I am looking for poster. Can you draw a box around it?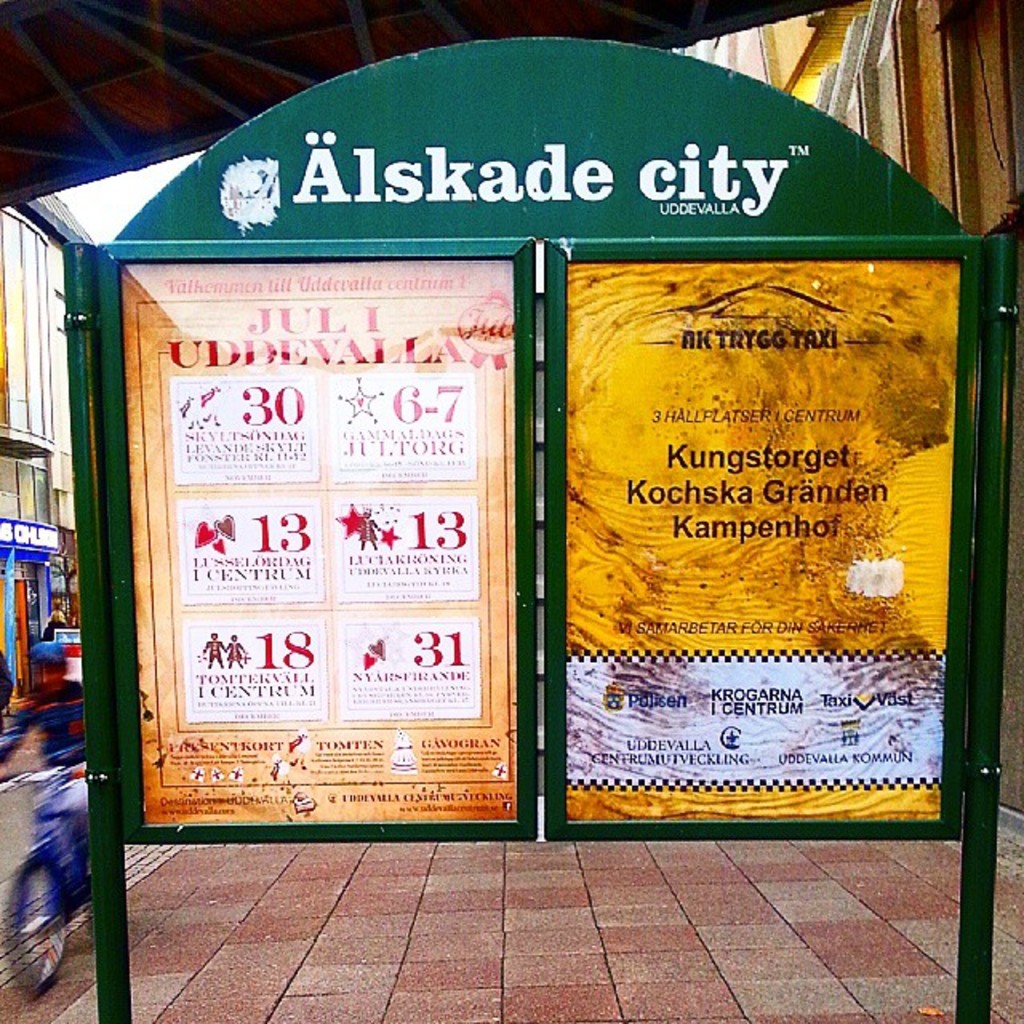
Sure, the bounding box is 568 259 960 821.
